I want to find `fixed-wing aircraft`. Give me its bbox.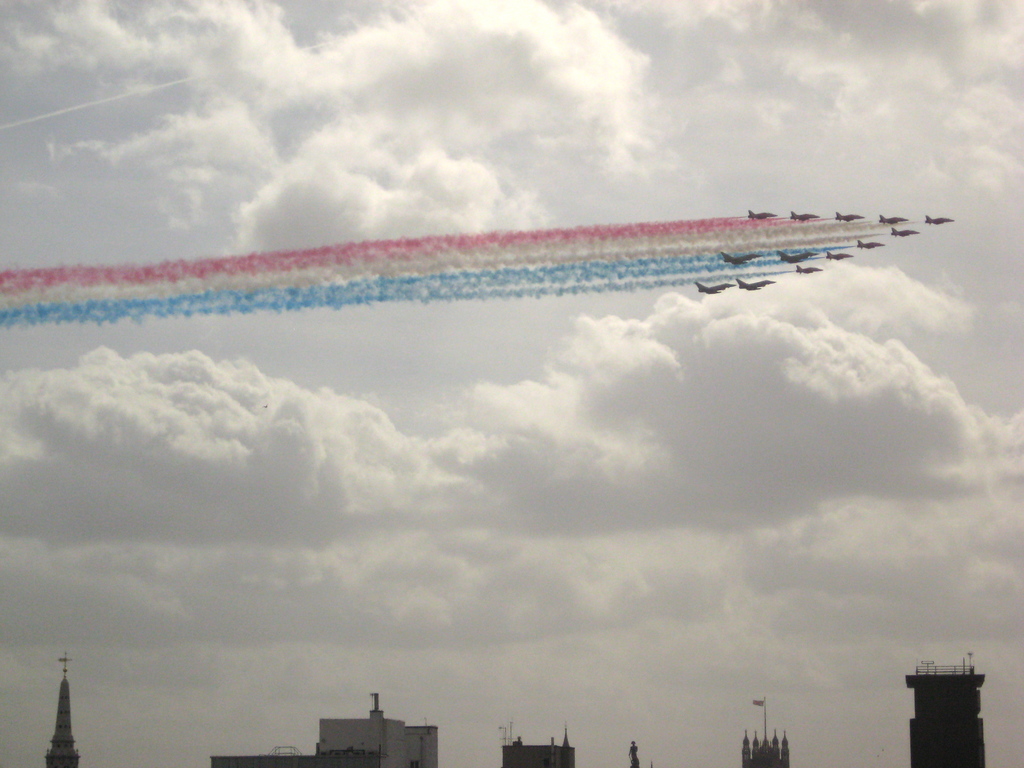
(x1=787, y1=209, x2=821, y2=225).
